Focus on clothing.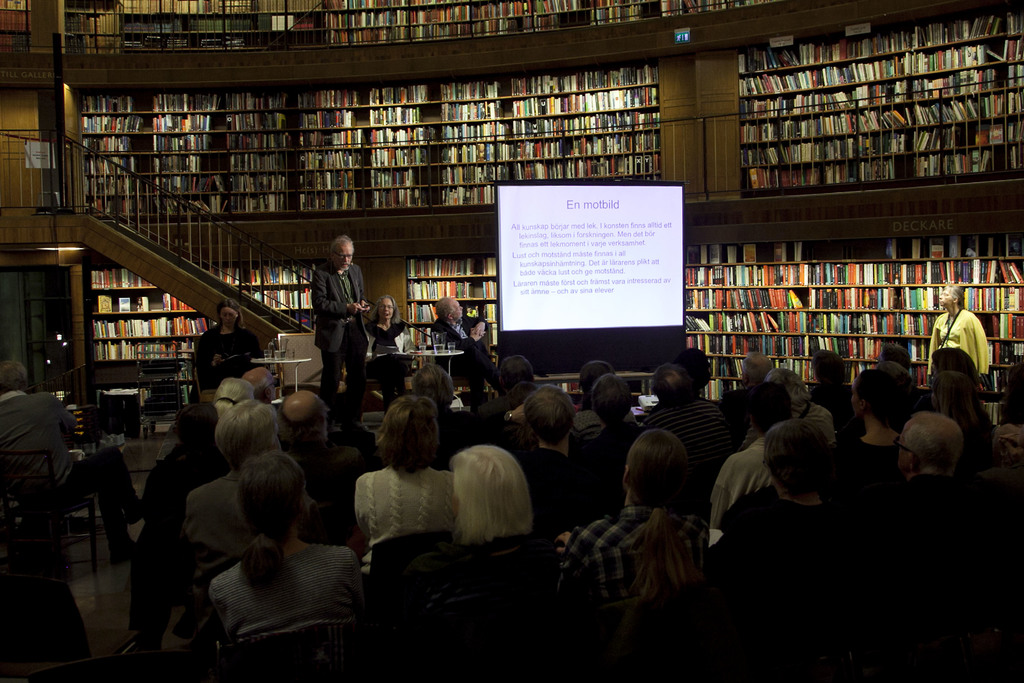
Focused at l=839, t=431, r=913, b=528.
